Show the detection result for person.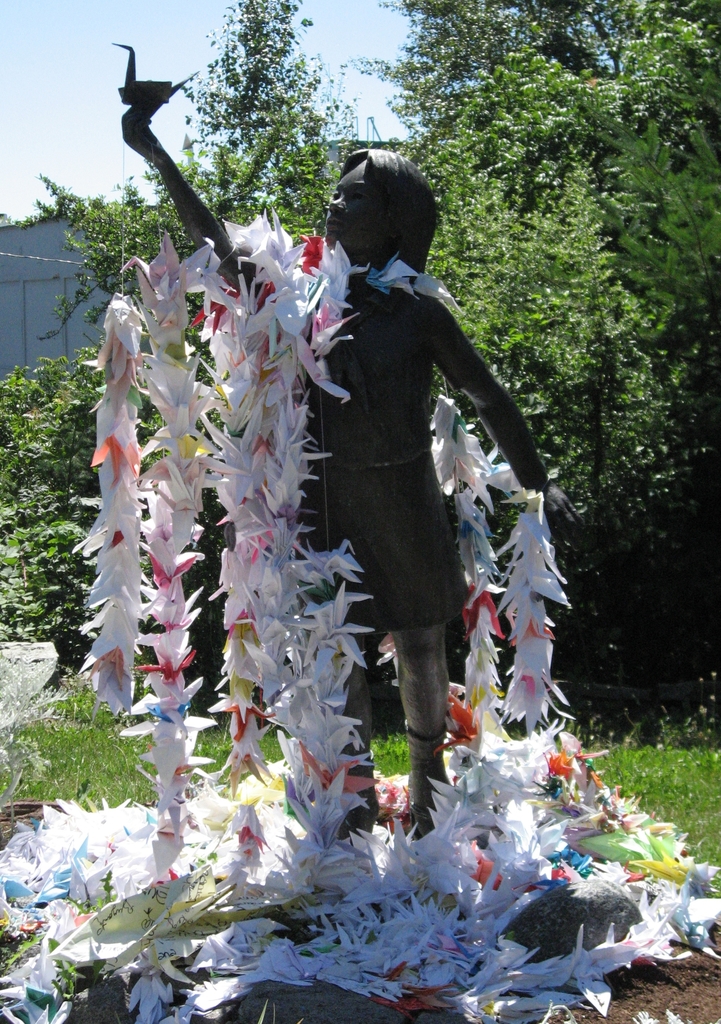
bbox=[121, 47, 580, 852].
